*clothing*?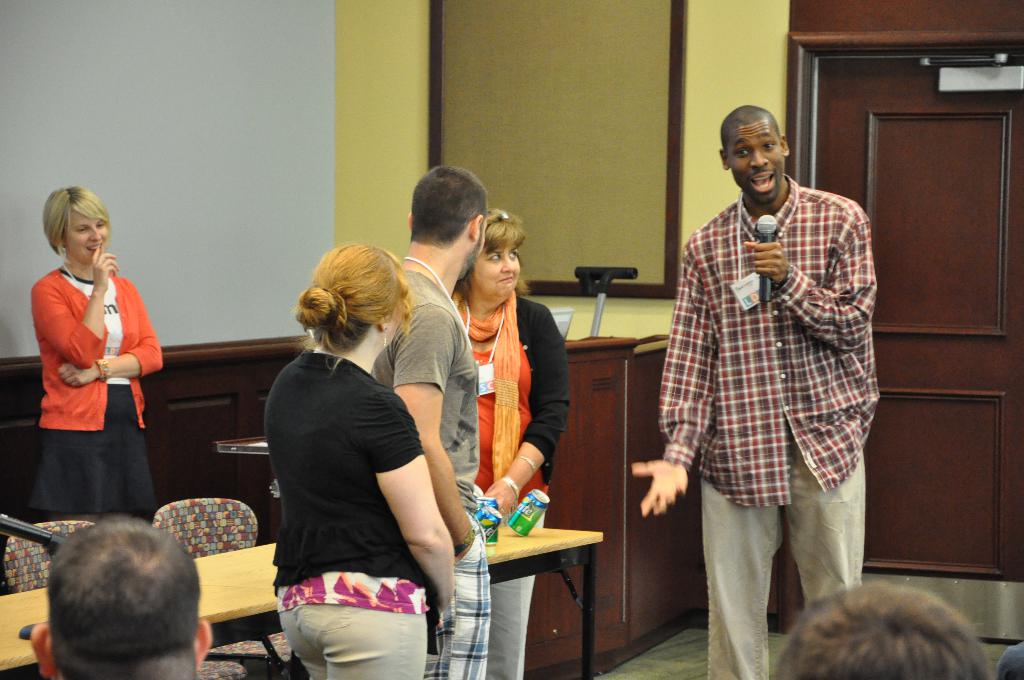
locate(450, 282, 572, 679)
